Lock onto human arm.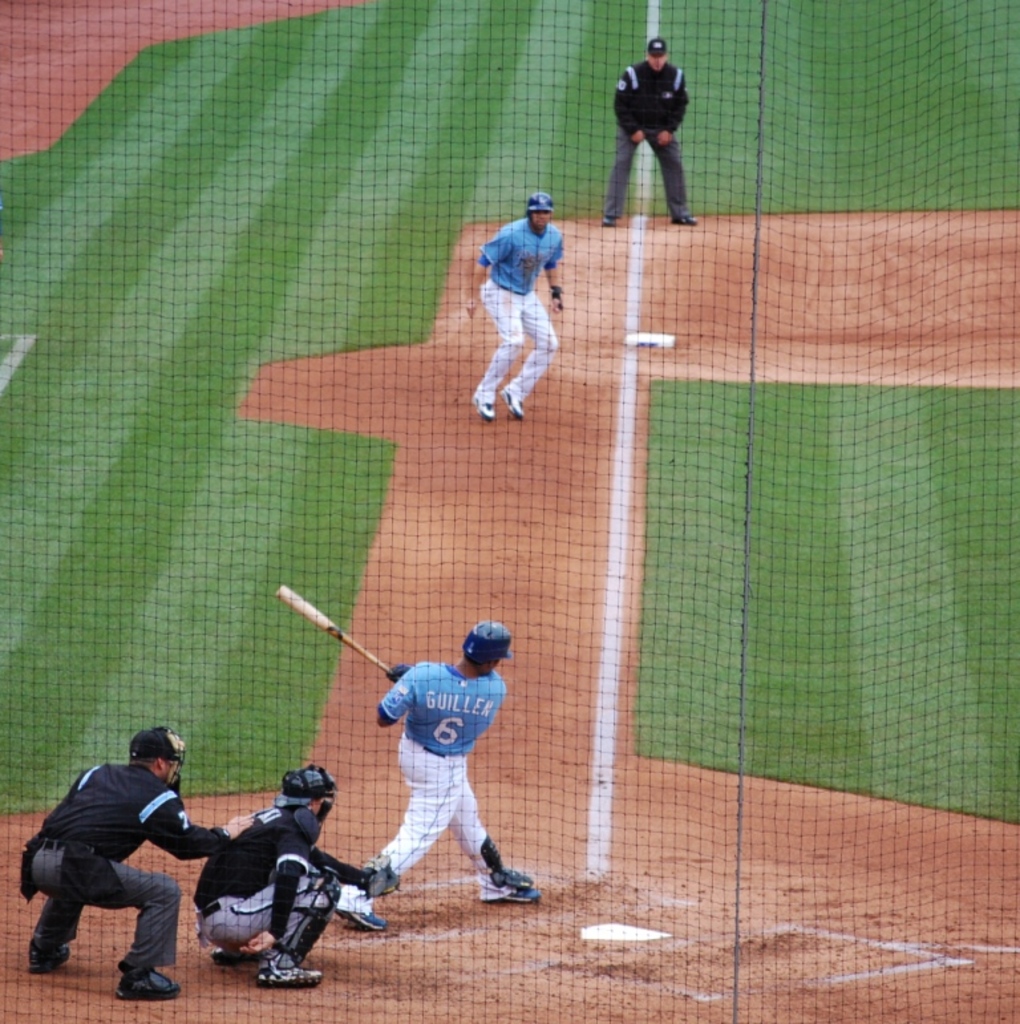
Locked: locate(648, 69, 696, 155).
